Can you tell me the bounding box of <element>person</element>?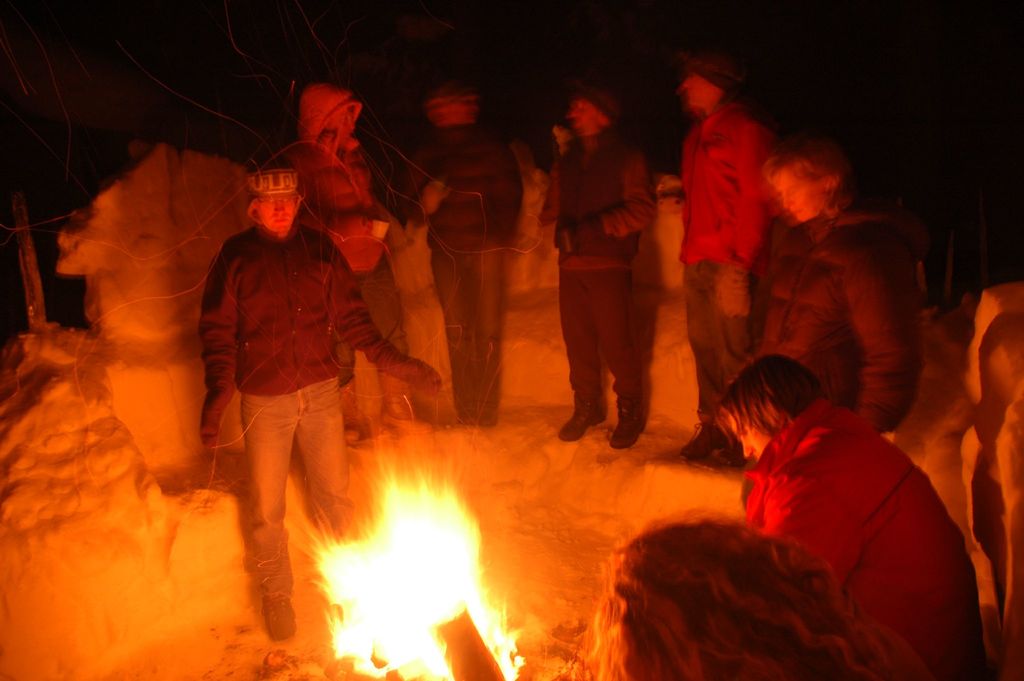
region(564, 514, 915, 680).
